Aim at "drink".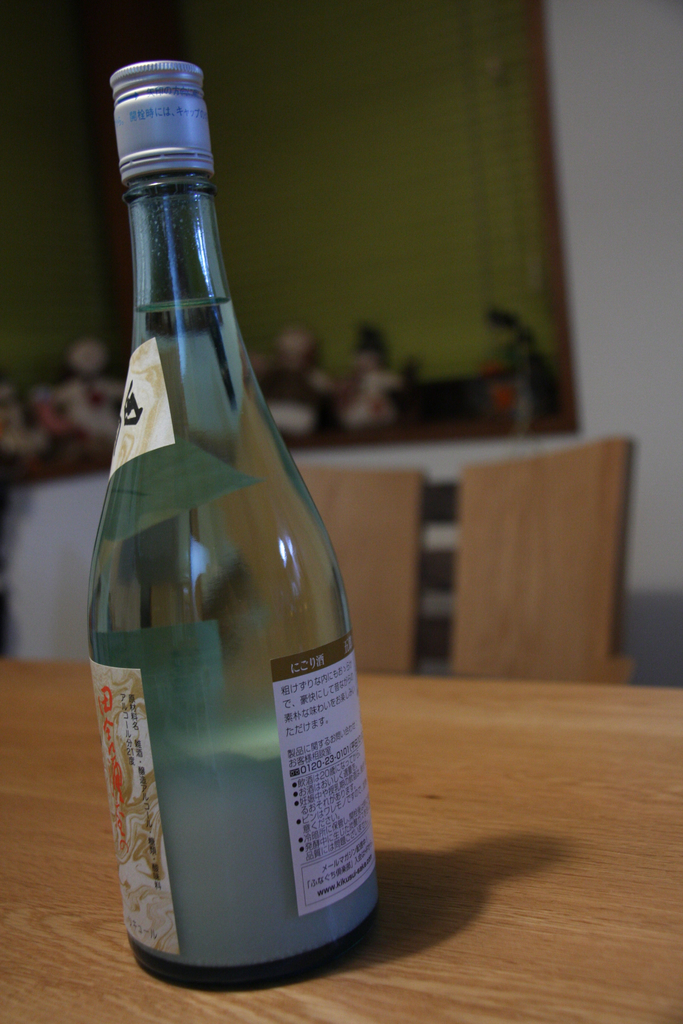
Aimed at <bbox>78, 80, 382, 997</bbox>.
